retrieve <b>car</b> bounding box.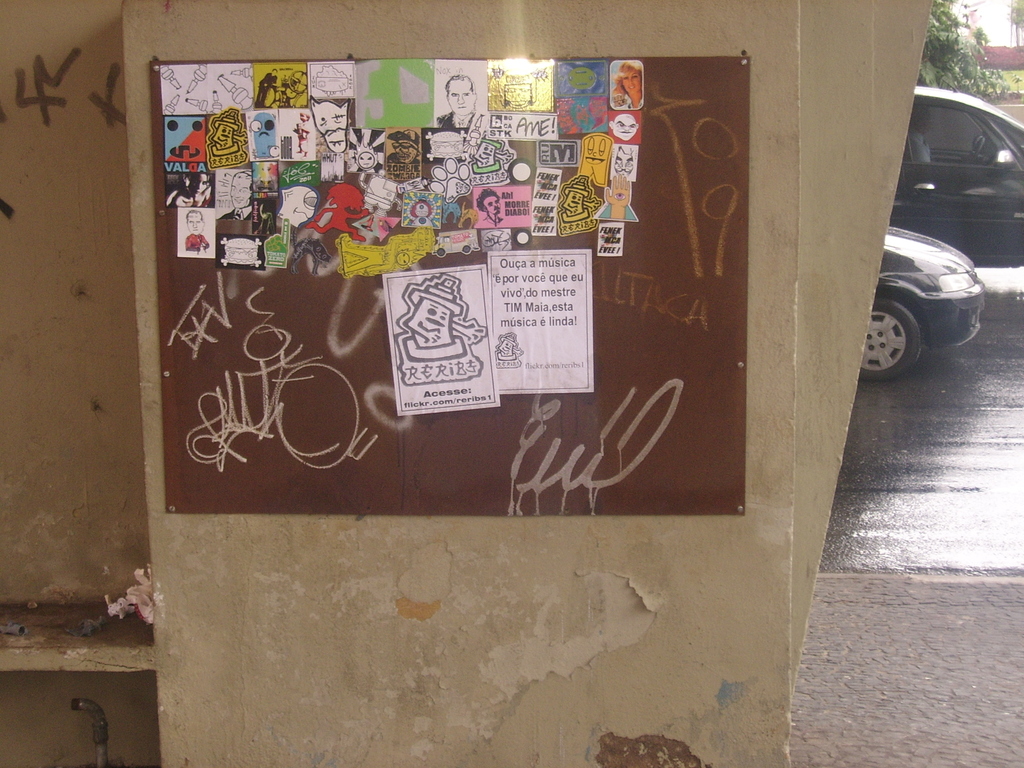
Bounding box: {"x1": 884, "y1": 87, "x2": 1023, "y2": 262}.
